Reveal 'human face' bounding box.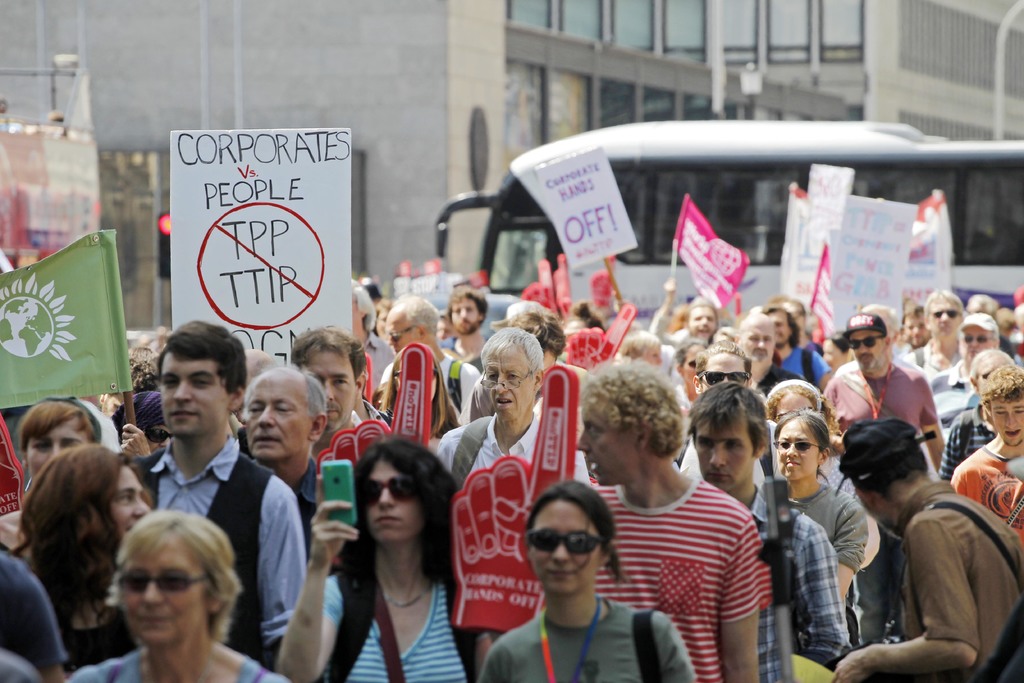
Revealed: bbox=(160, 353, 229, 438).
